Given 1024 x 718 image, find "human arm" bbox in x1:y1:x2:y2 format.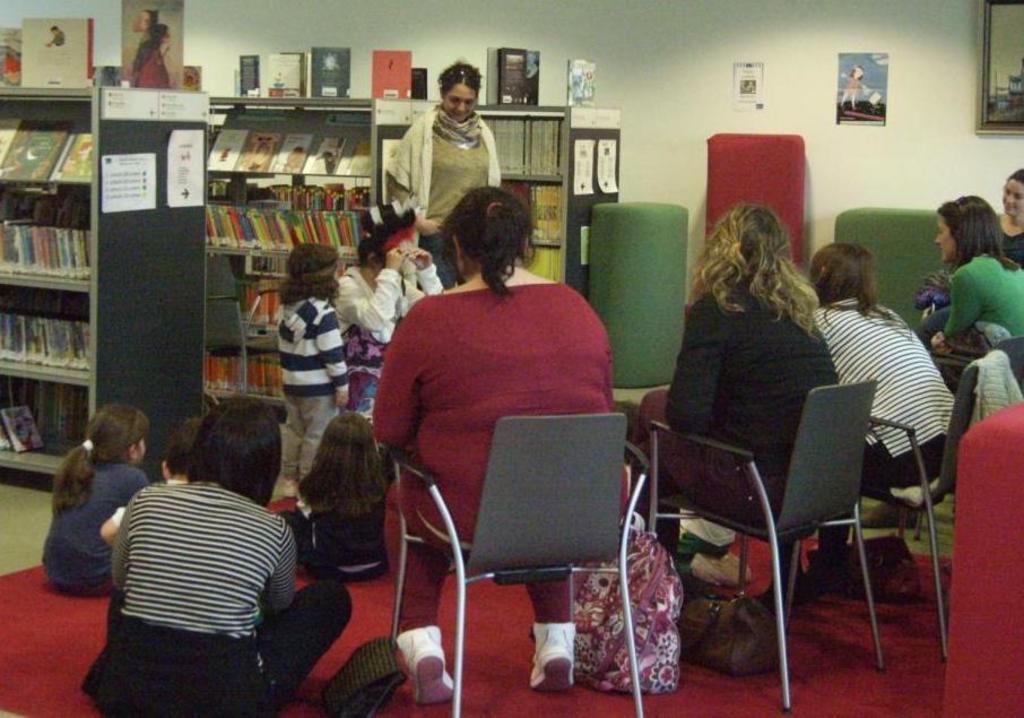
319:309:349:407.
